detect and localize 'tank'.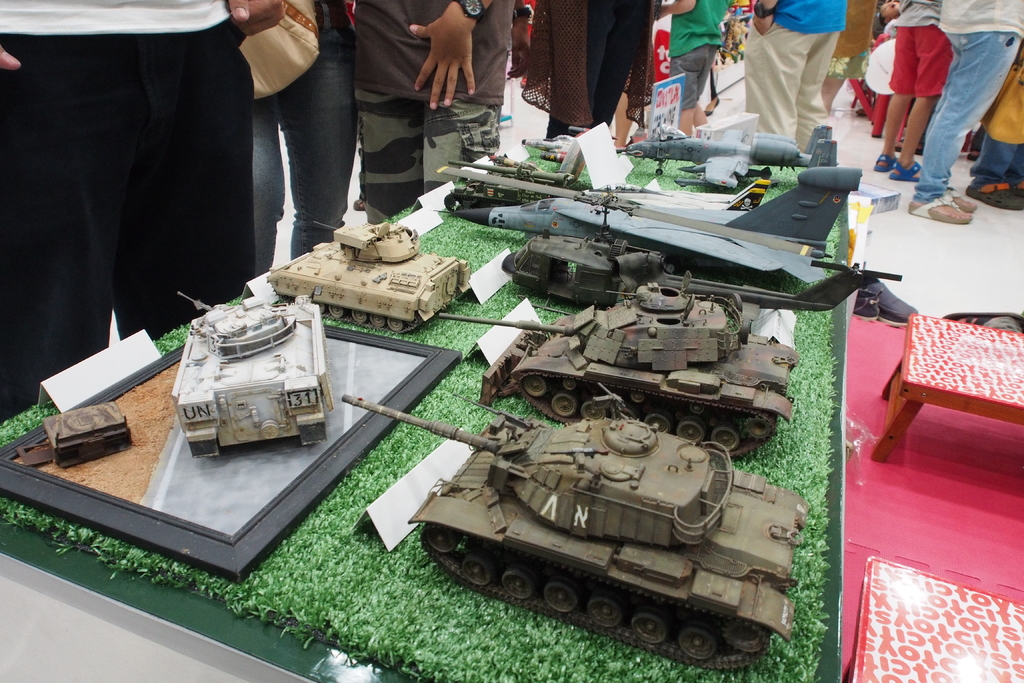
Localized at [x1=501, y1=214, x2=678, y2=310].
